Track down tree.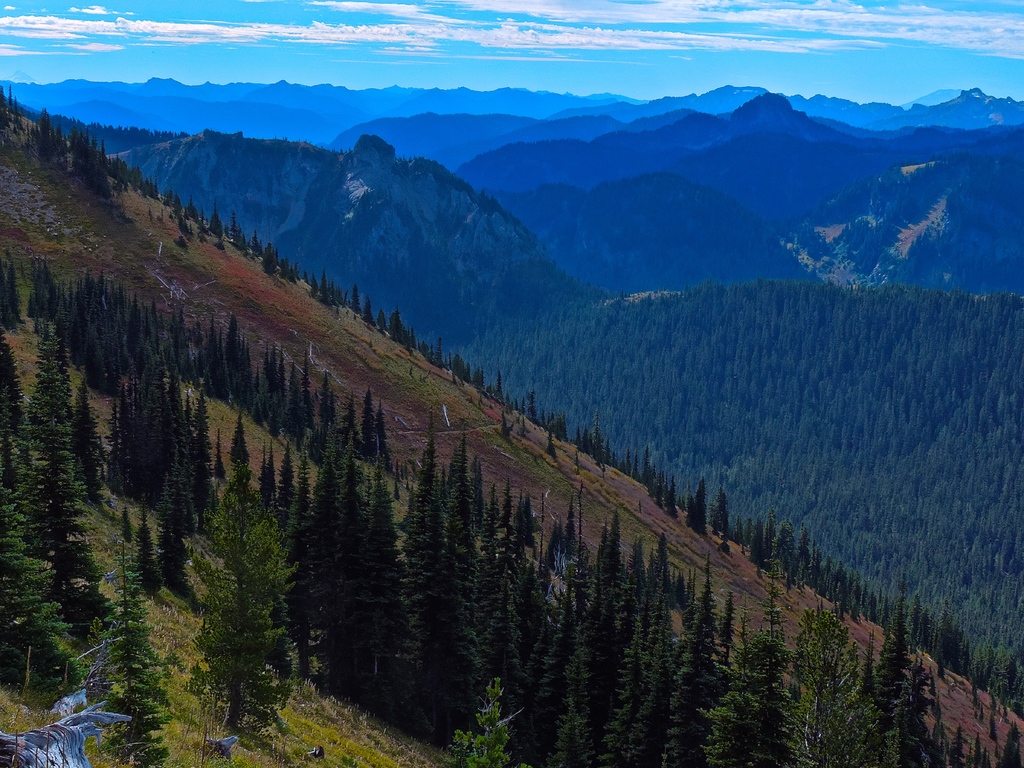
Tracked to BBox(19, 257, 47, 330).
